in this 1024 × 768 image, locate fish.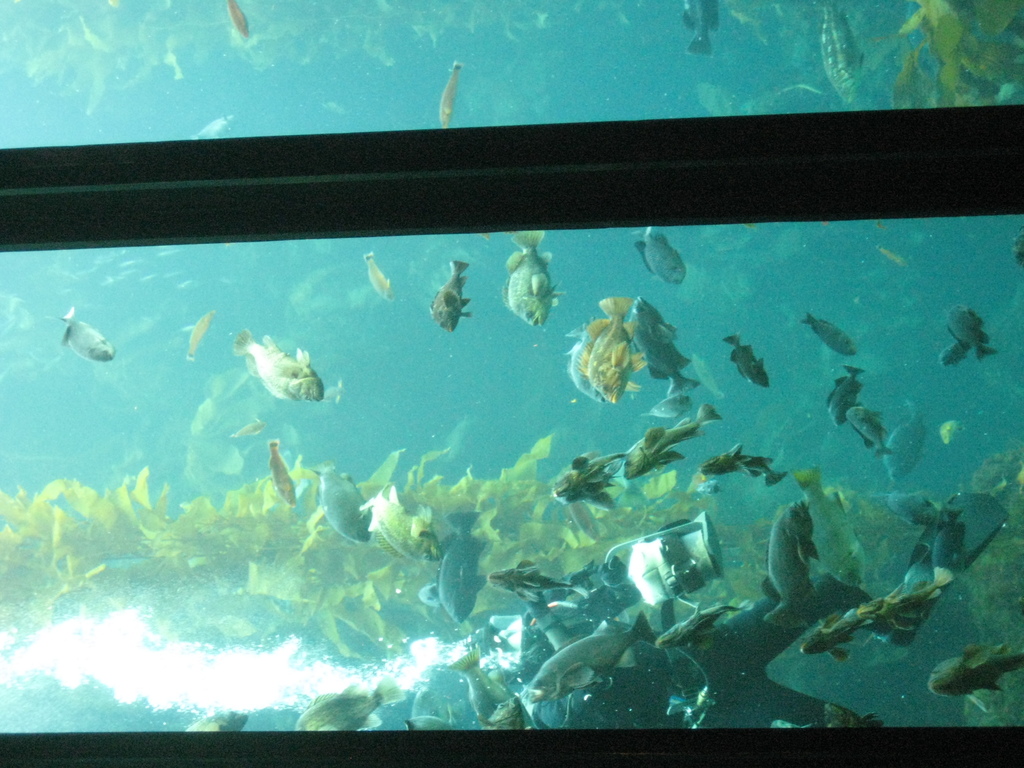
Bounding box: 727,326,773,393.
